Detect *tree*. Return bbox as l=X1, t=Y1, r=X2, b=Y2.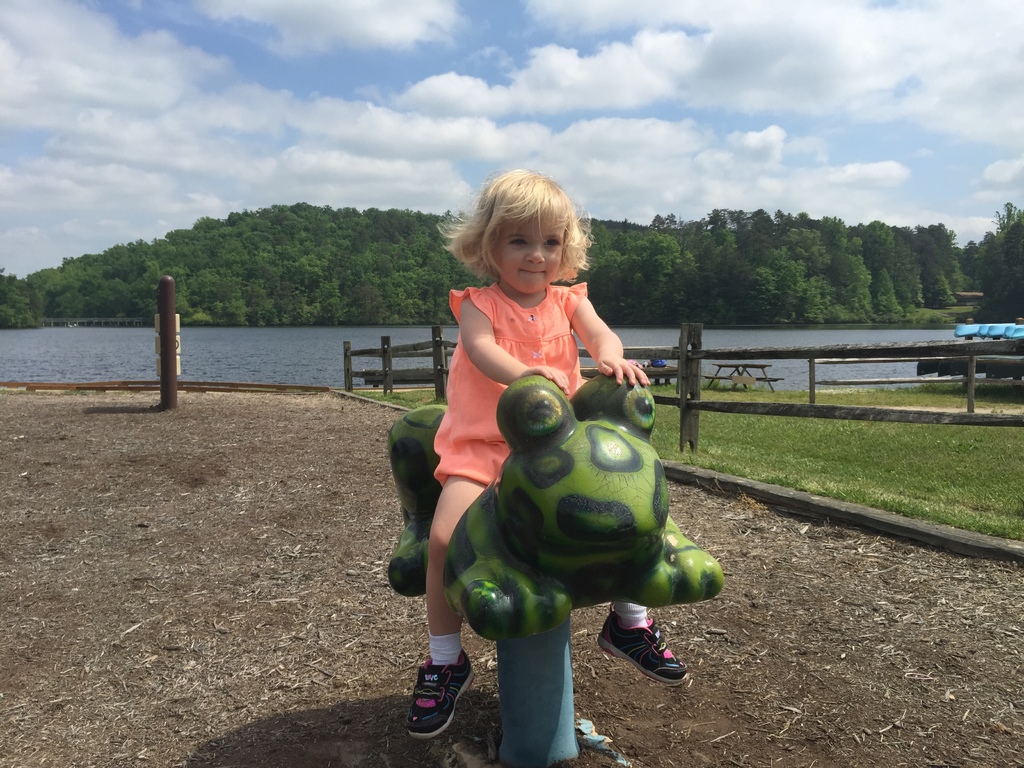
l=964, t=204, r=1021, b=326.
